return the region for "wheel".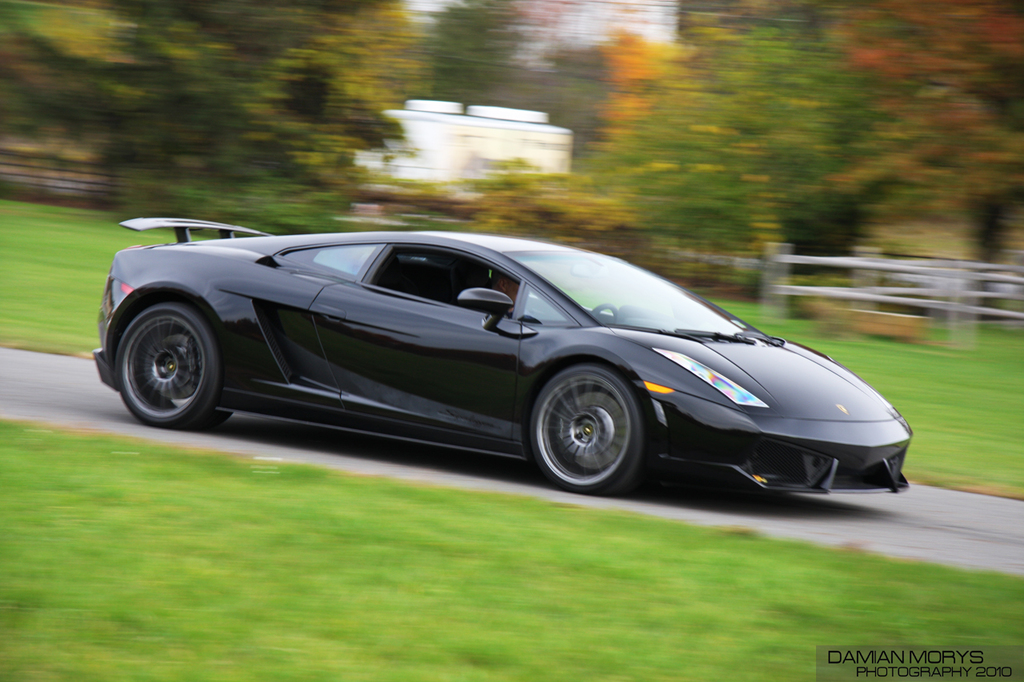
<box>526,361,654,495</box>.
